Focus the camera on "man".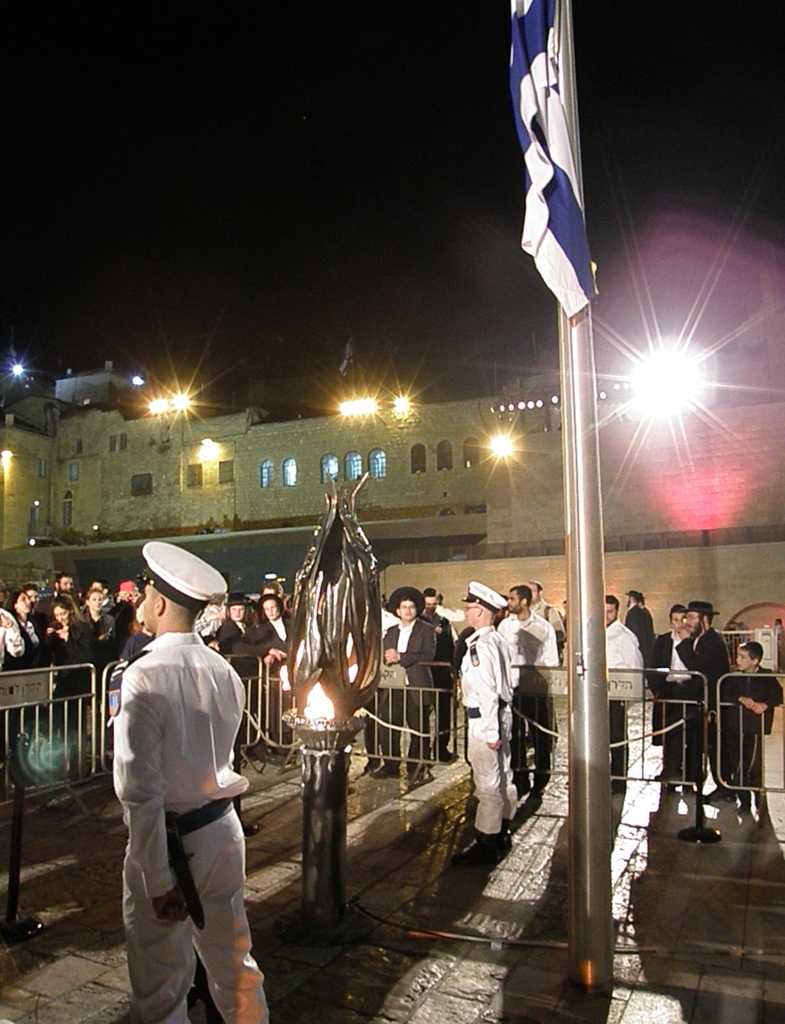
Focus region: left=453, top=580, right=500, bottom=856.
